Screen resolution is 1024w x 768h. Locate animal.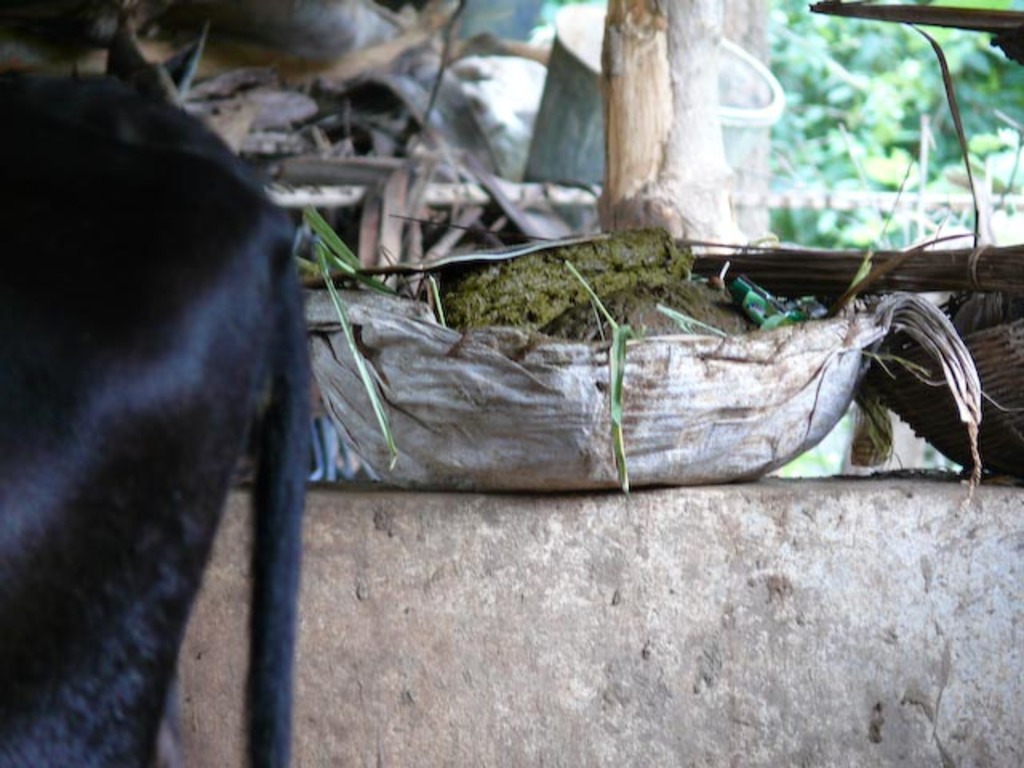
[0, 58, 306, 766].
